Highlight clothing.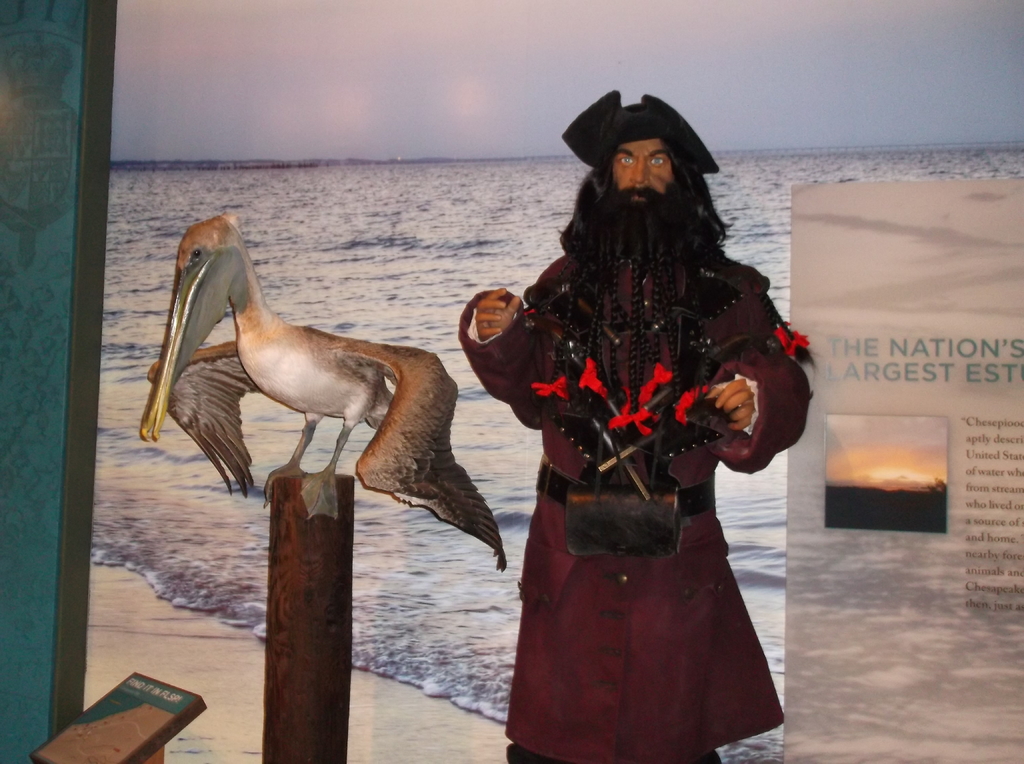
Highlighted region: bbox(456, 250, 813, 763).
